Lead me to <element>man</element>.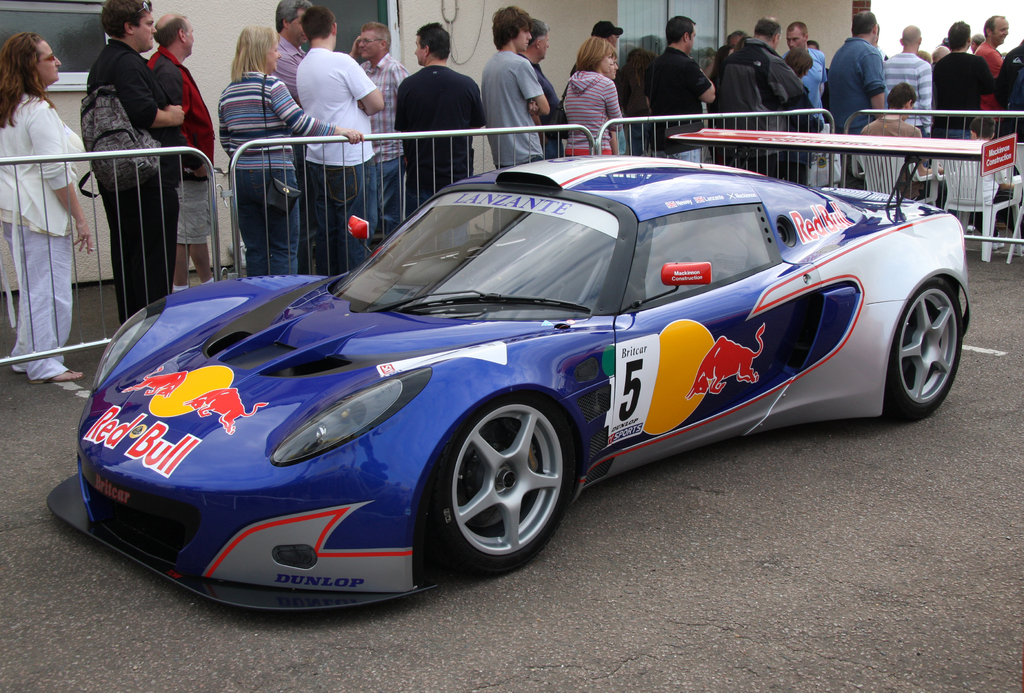
Lead to region(265, 0, 308, 110).
